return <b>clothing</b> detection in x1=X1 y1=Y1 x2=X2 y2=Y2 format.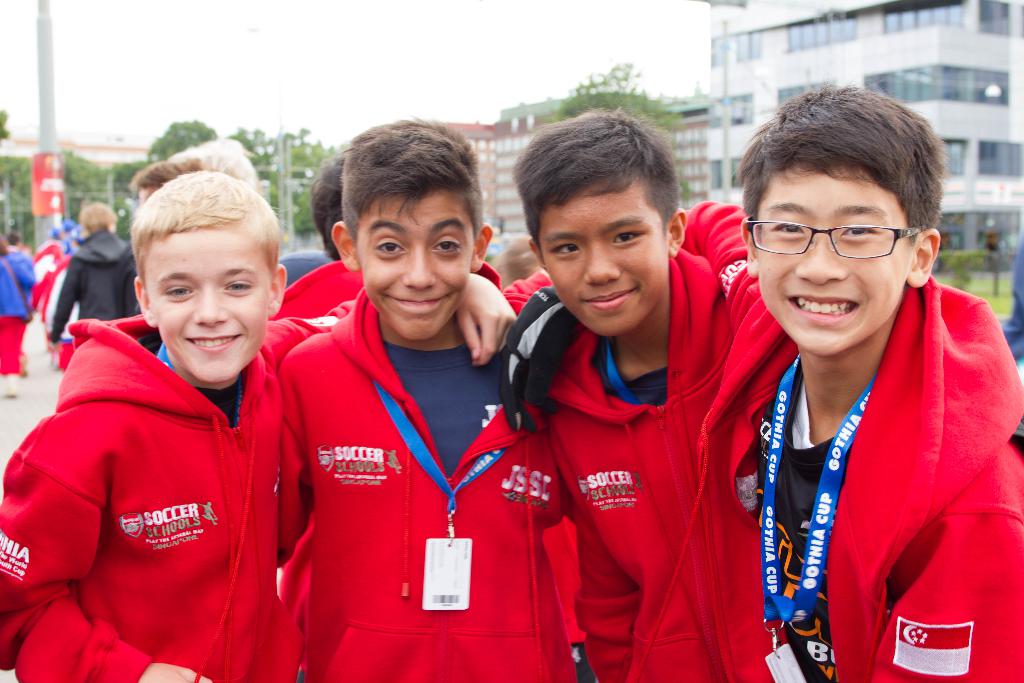
x1=0 y1=245 x2=25 y2=366.
